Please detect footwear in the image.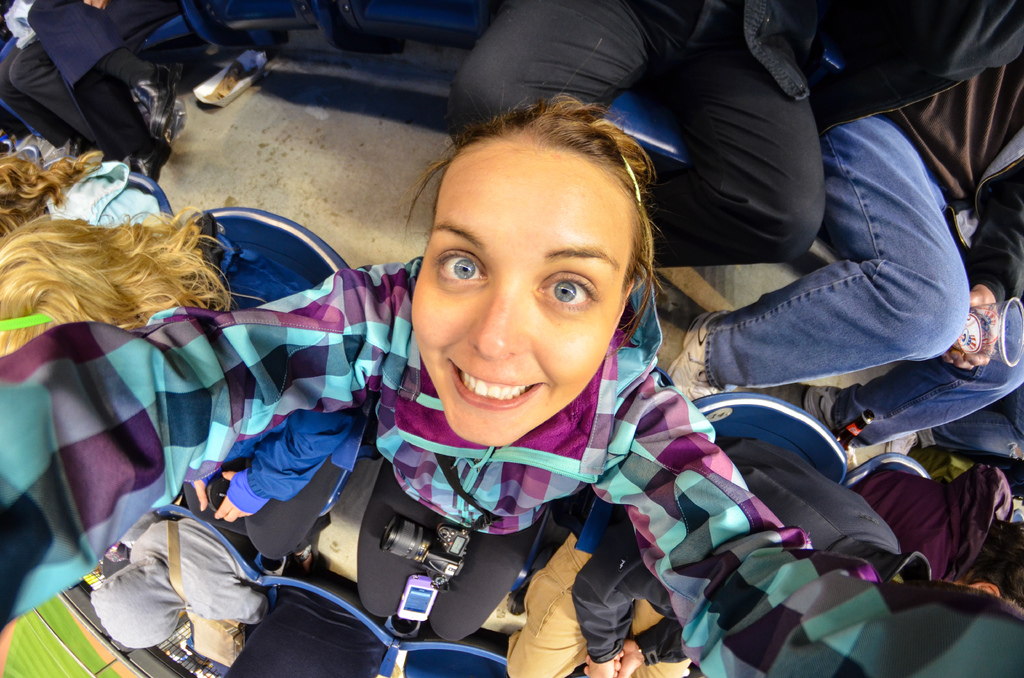
BBox(667, 307, 732, 400).
